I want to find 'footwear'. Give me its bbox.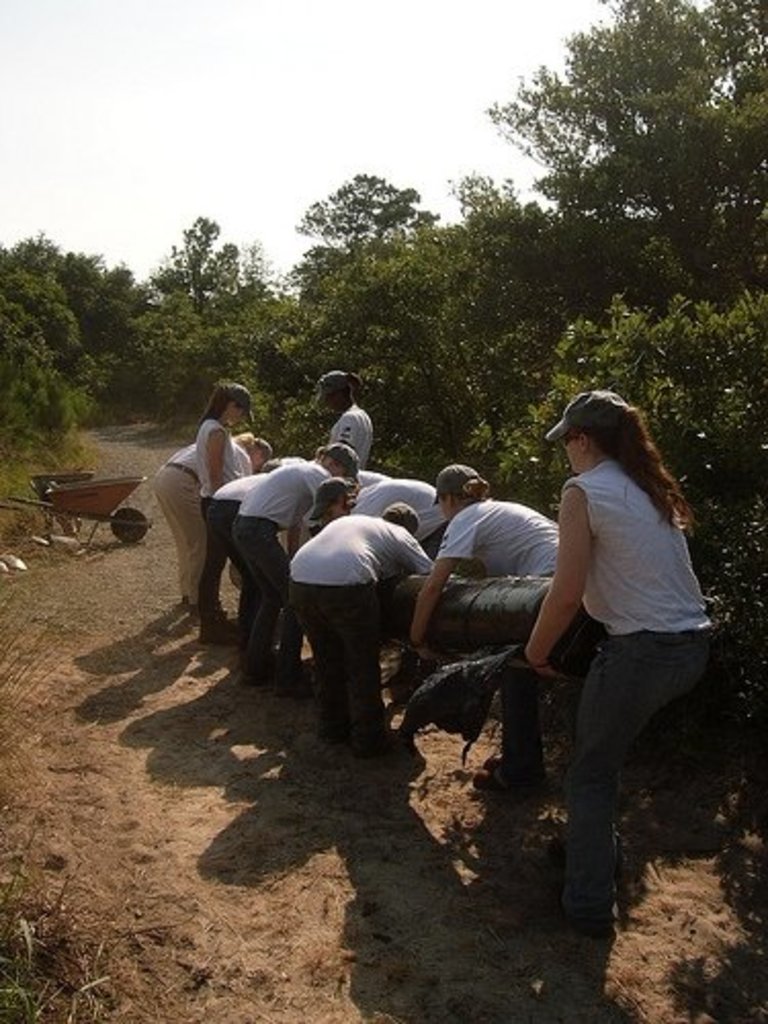
[left=188, top=606, right=227, bottom=621].
